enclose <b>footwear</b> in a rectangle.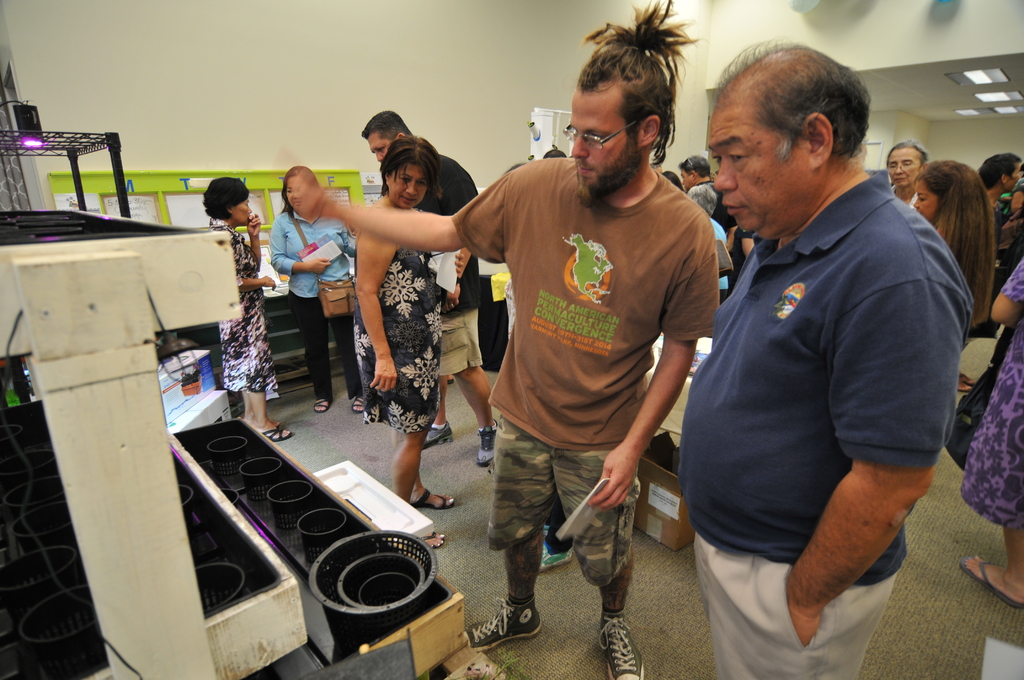
box=[532, 524, 573, 579].
